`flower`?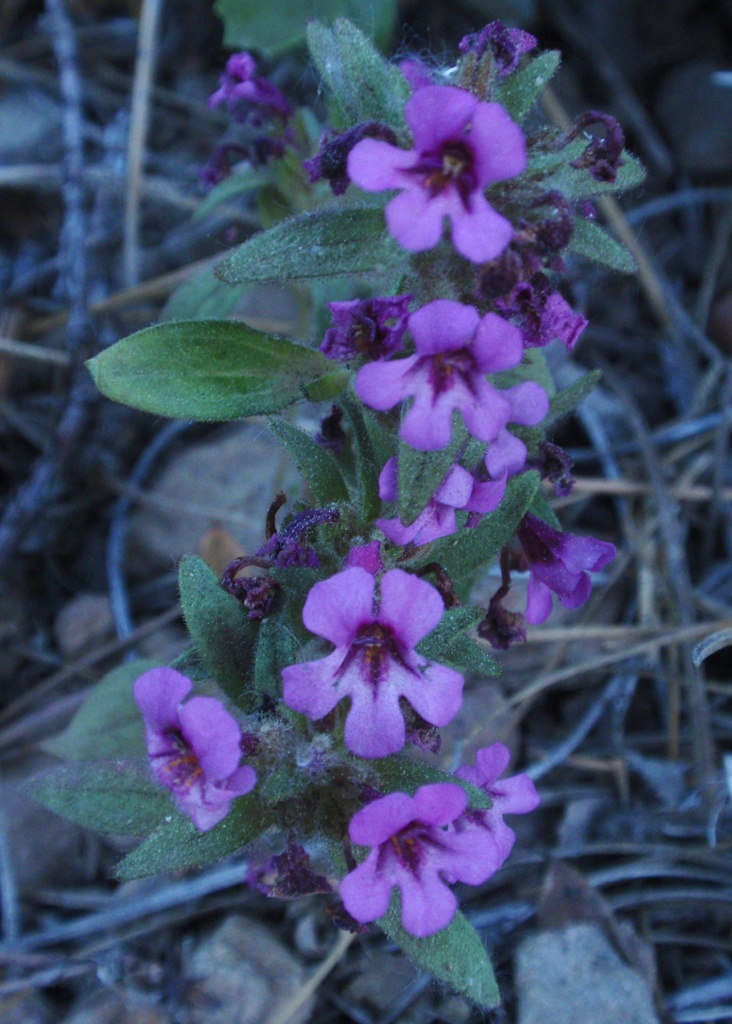
Rect(131, 662, 266, 833)
